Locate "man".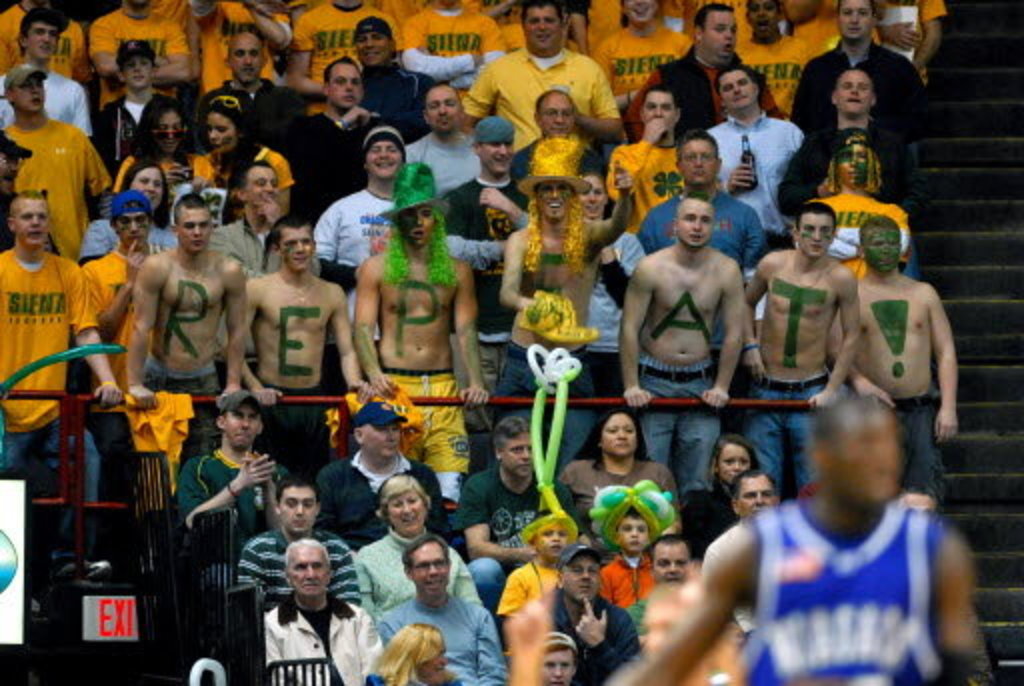
Bounding box: select_region(616, 190, 746, 494).
